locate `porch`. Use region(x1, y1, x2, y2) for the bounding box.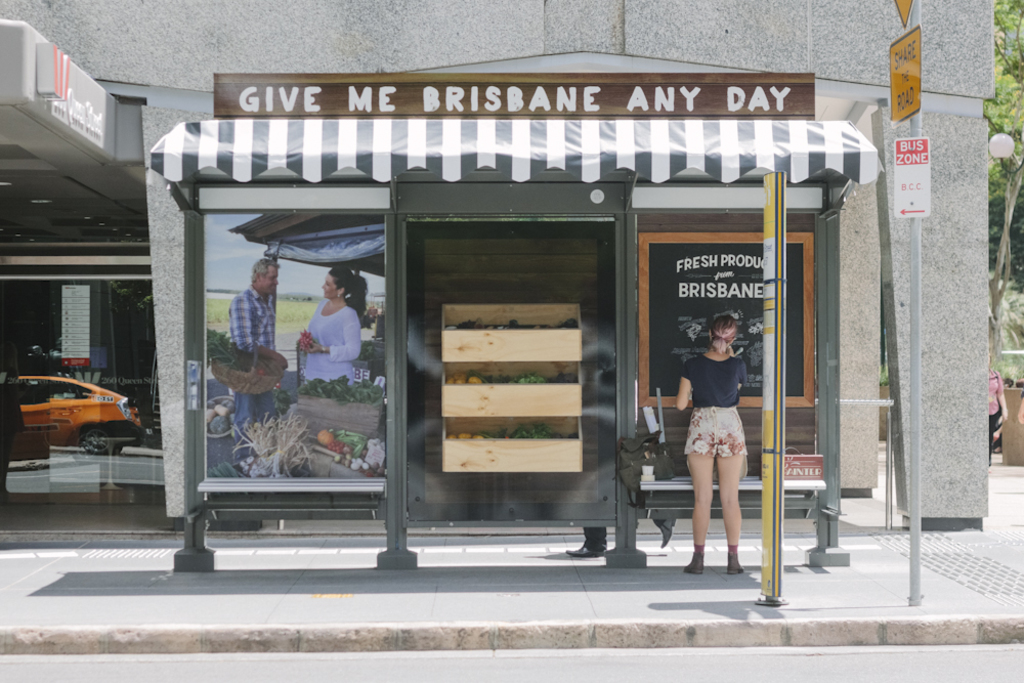
region(0, 6, 985, 583).
